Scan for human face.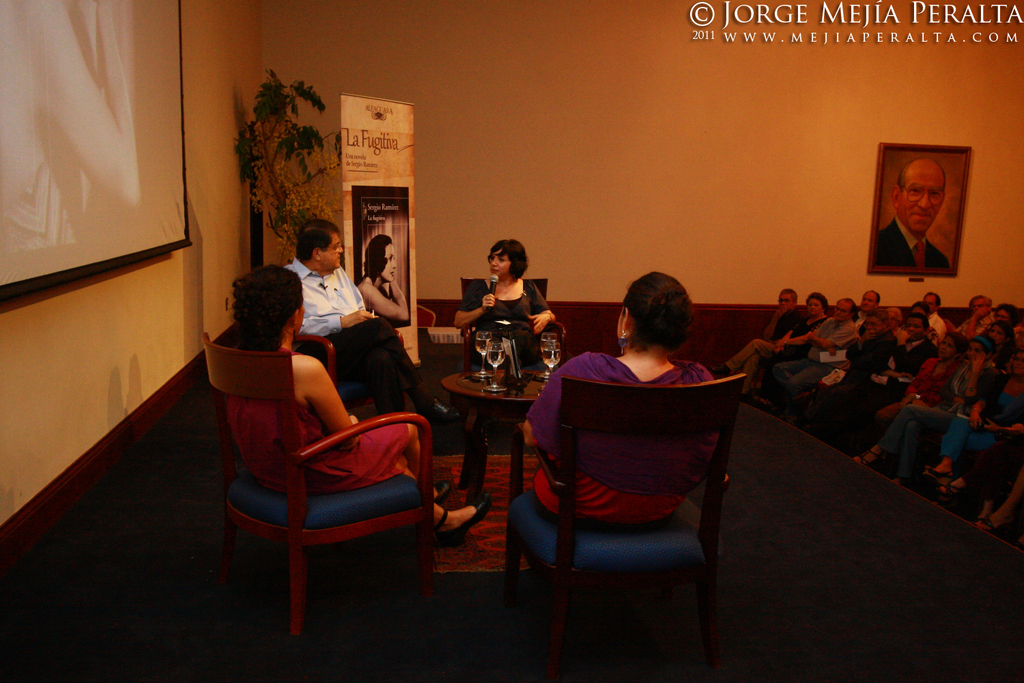
Scan result: region(810, 298, 823, 315).
